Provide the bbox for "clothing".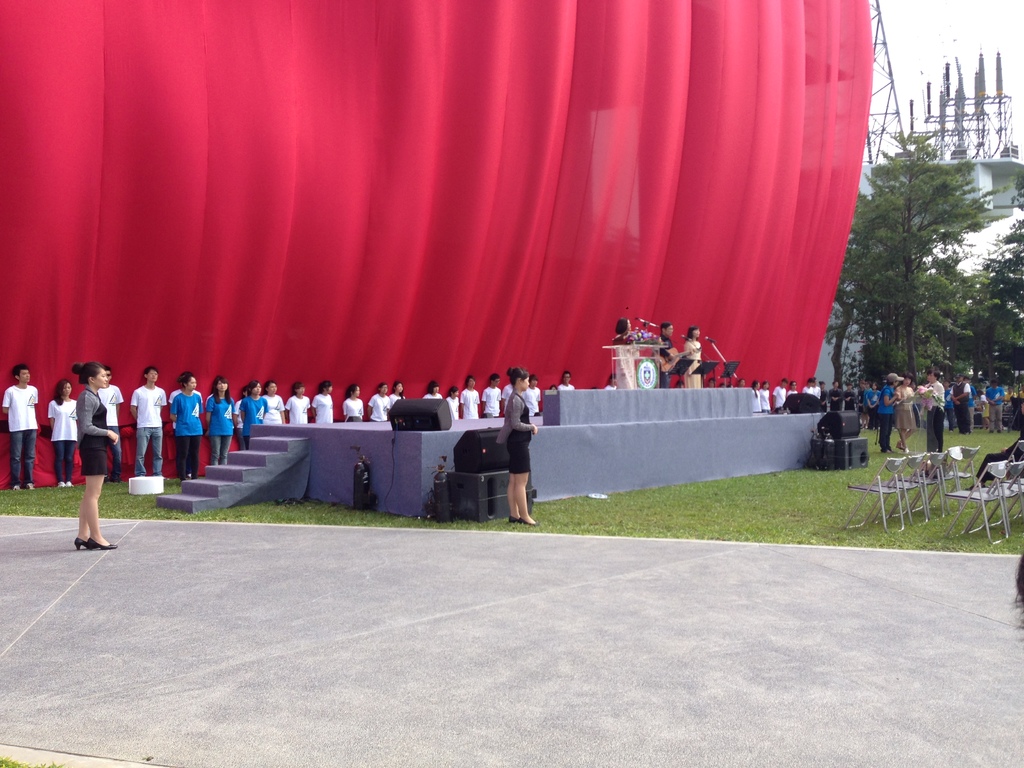
<box>314,393,335,424</box>.
